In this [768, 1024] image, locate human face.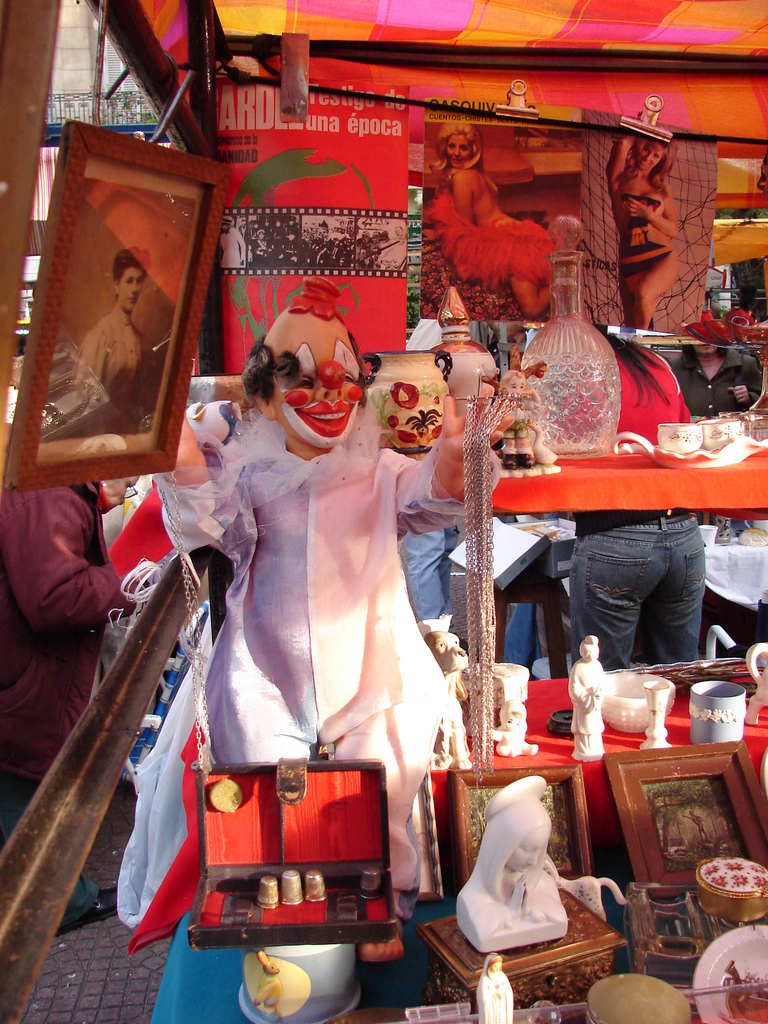
Bounding box: detection(441, 134, 474, 168).
